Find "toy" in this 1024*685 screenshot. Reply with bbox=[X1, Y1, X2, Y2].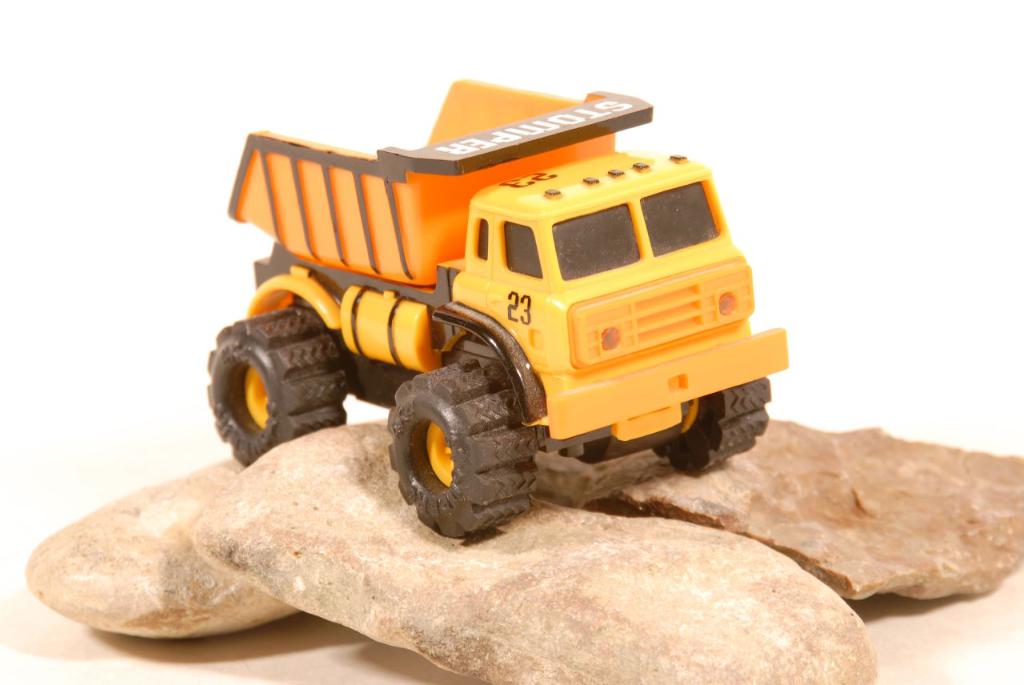
bbox=[263, 90, 791, 515].
